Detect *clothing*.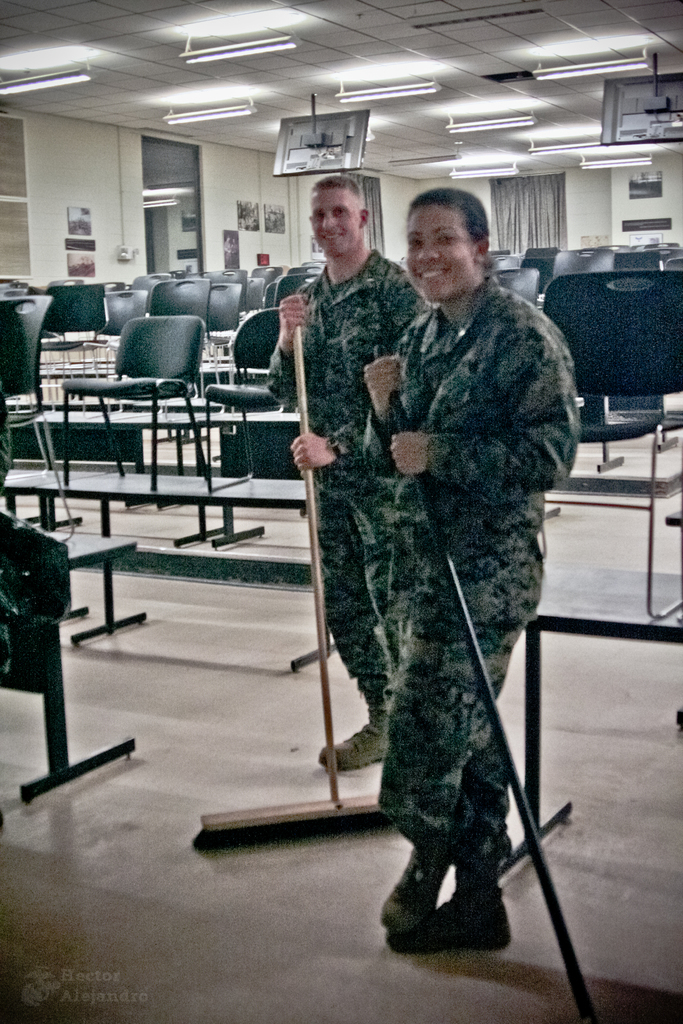
Detected at <bbox>325, 179, 579, 865</bbox>.
